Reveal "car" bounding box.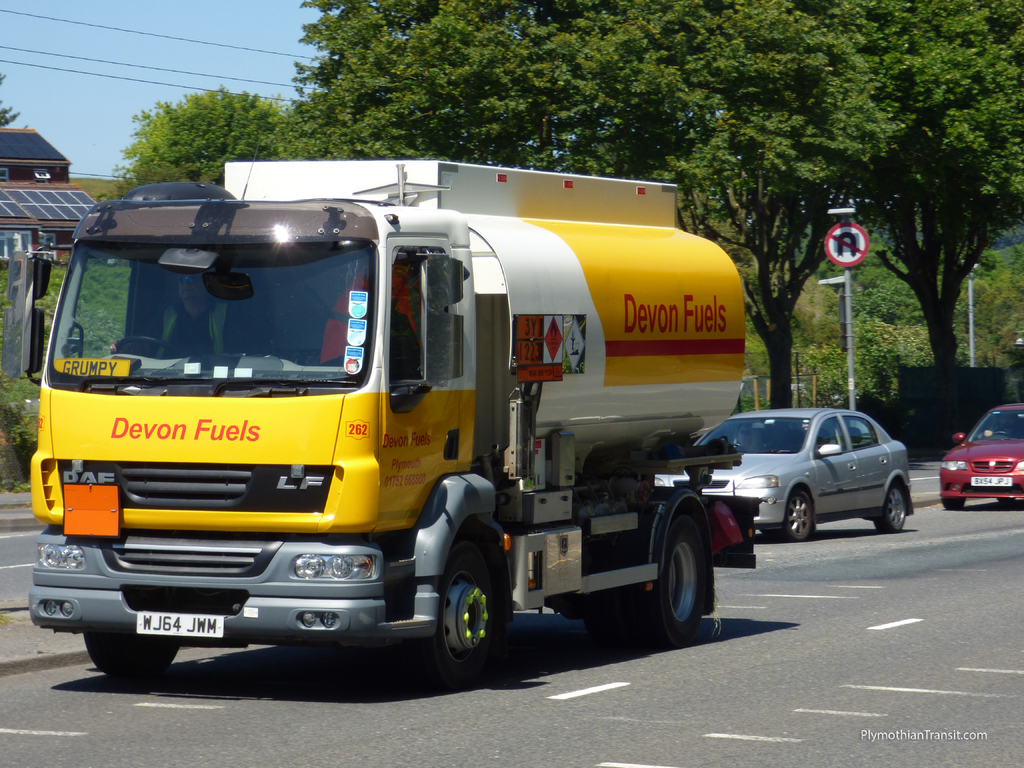
Revealed: [654,409,918,547].
